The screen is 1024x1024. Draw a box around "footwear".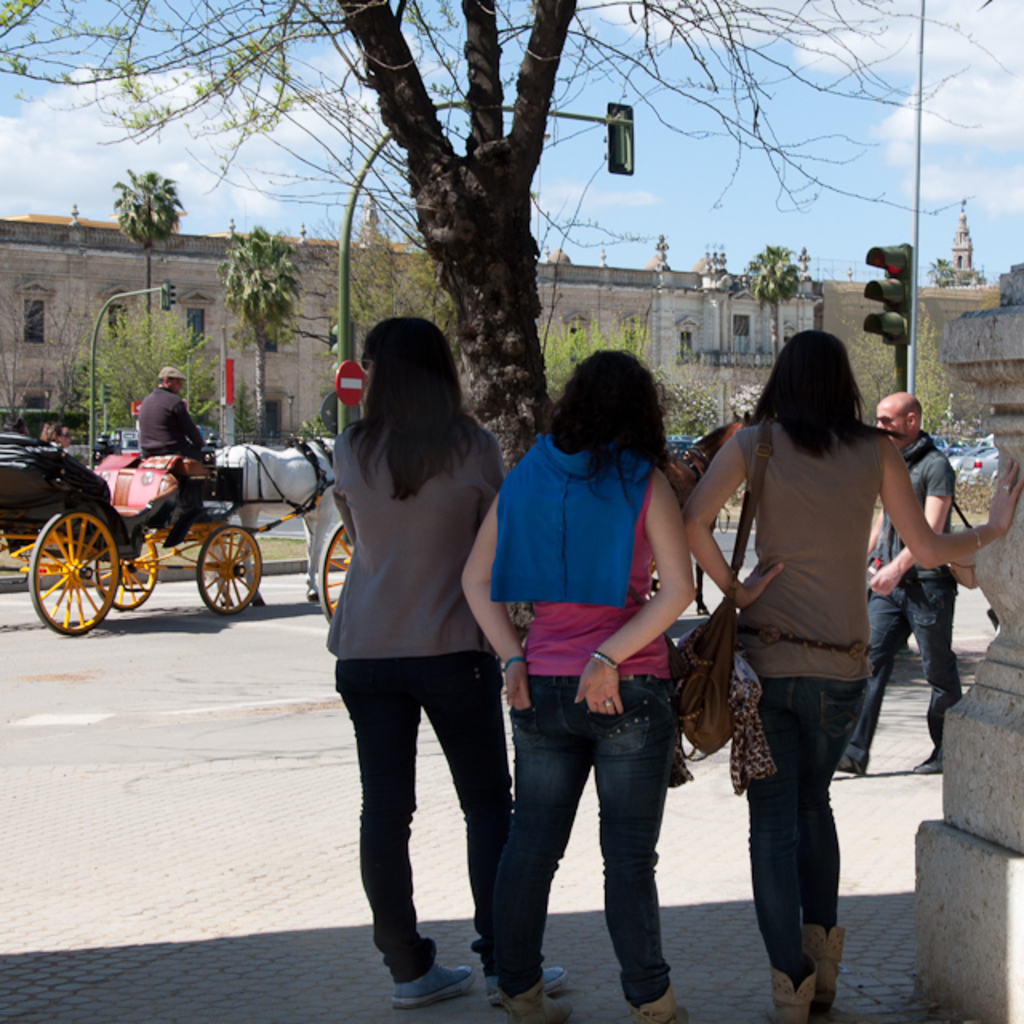
{"x1": 493, "y1": 973, "x2": 578, "y2": 1022}.
